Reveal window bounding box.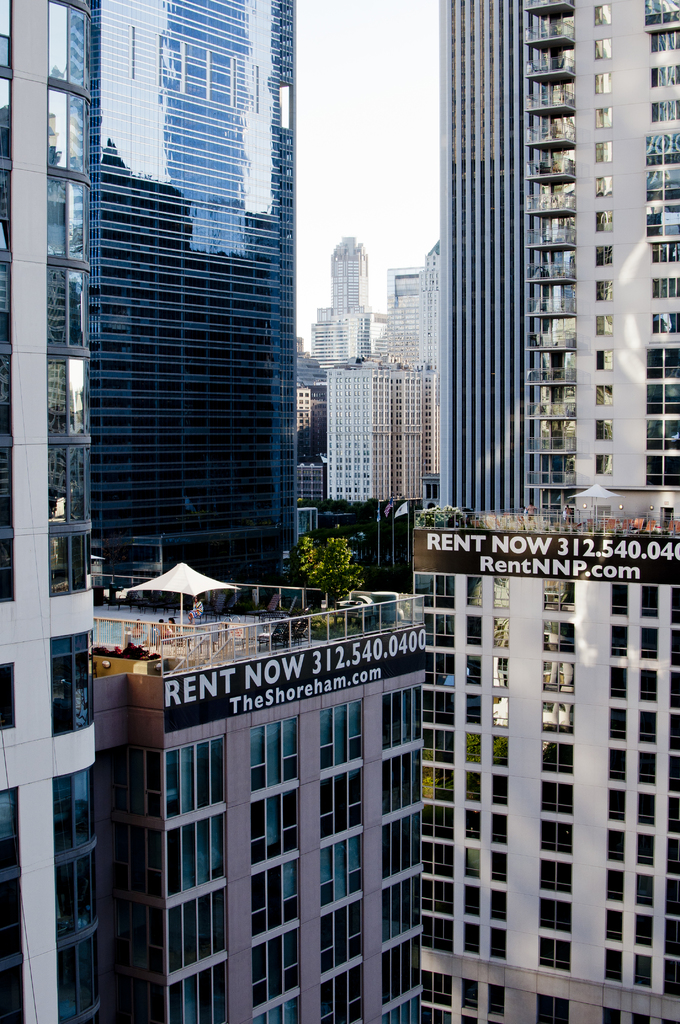
Revealed: <box>597,37,609,60</box>.
